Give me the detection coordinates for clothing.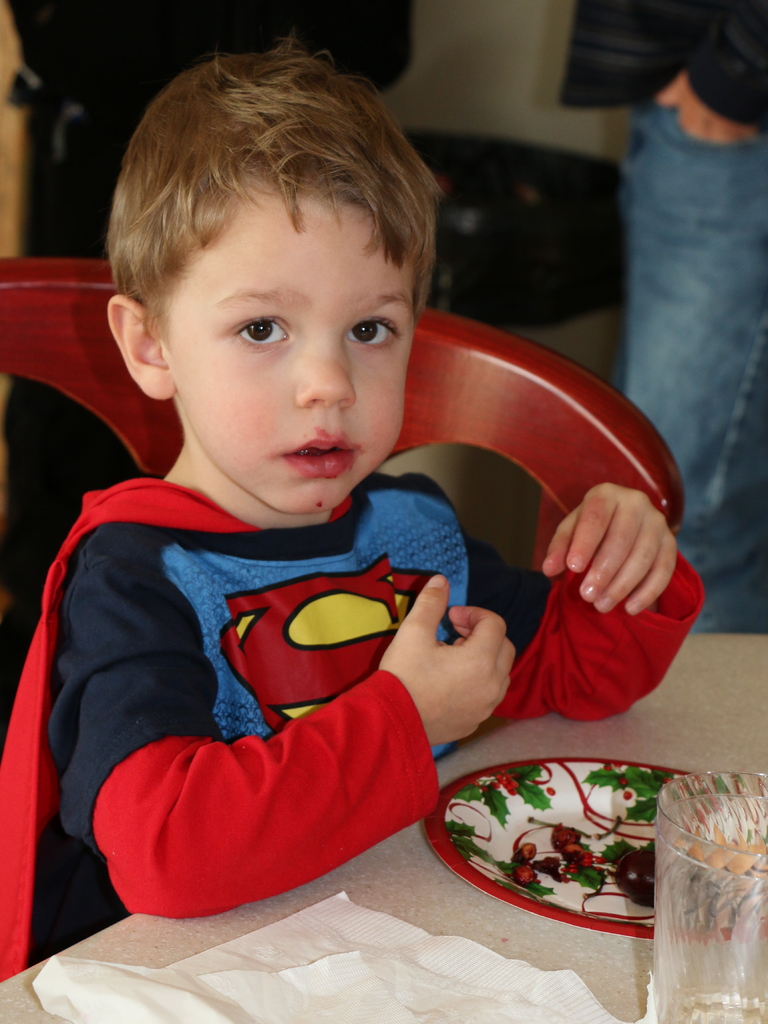
pyautogui.locateOnScreen(609, 0, 767, 639).
